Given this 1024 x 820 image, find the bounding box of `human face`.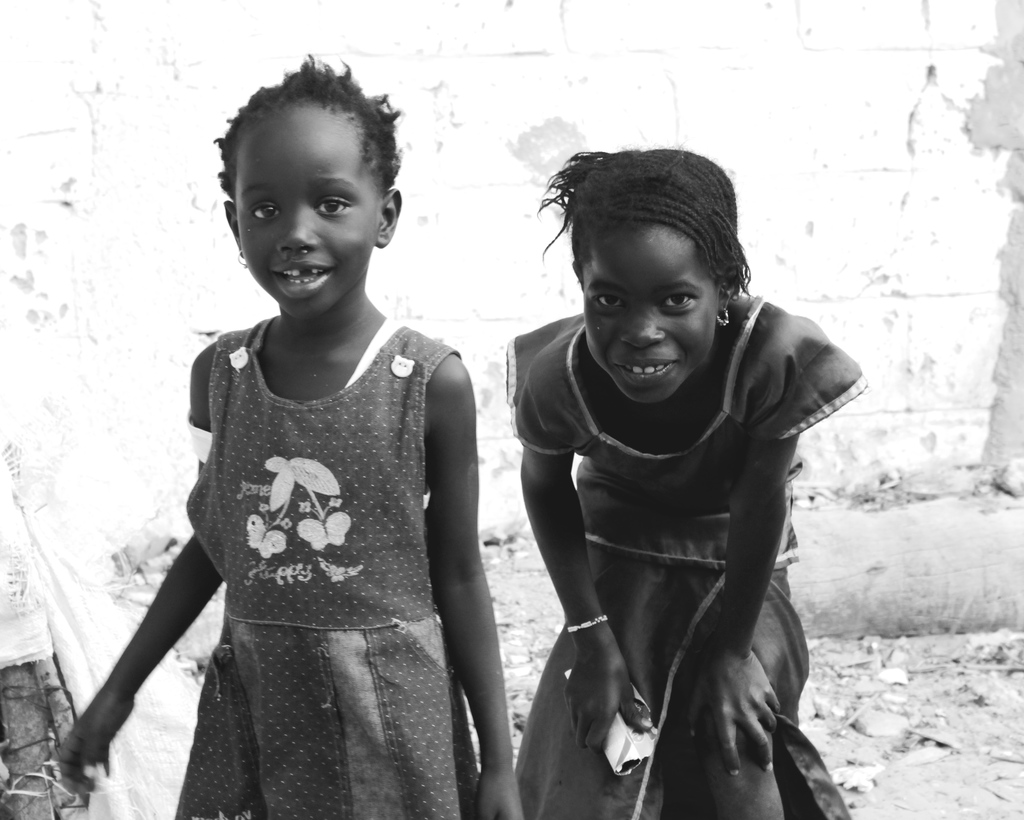
[left=234, top=100, right=376, bottom=320].
